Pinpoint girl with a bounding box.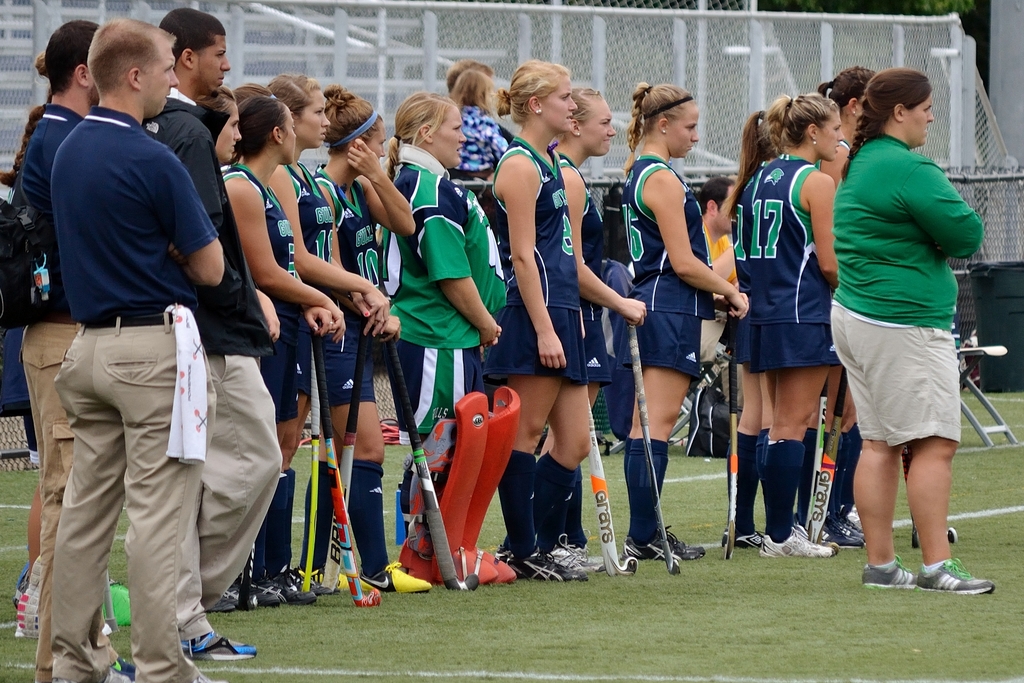
box(822, 72, 998, 600).
